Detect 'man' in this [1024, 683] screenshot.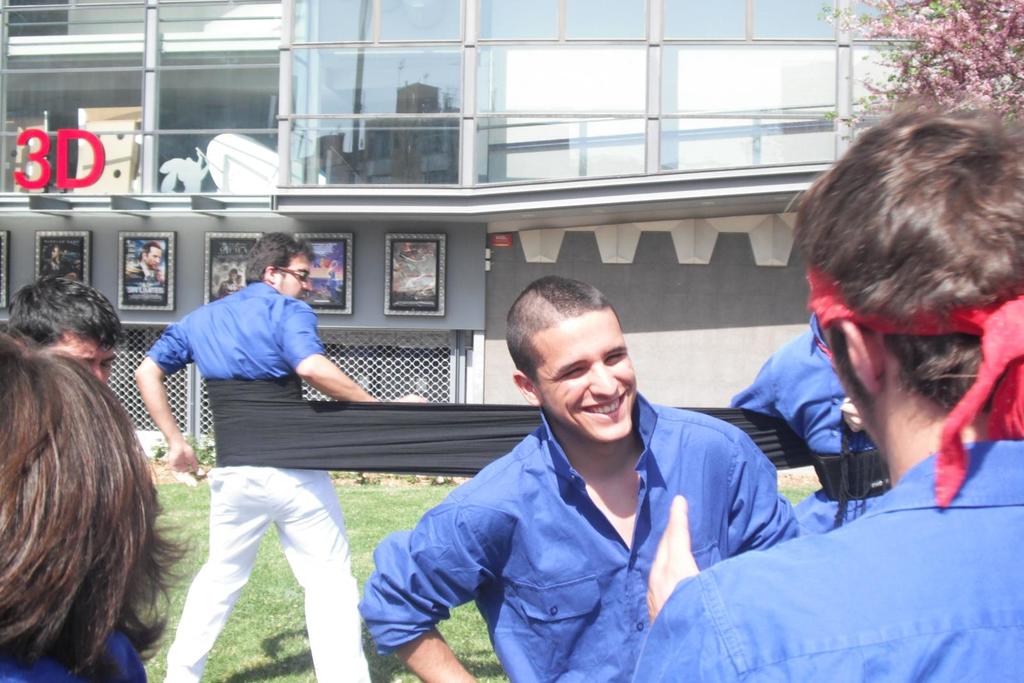
Detection: {"left": 381, "top": 284, "right": 793, "bottom": 677}.
